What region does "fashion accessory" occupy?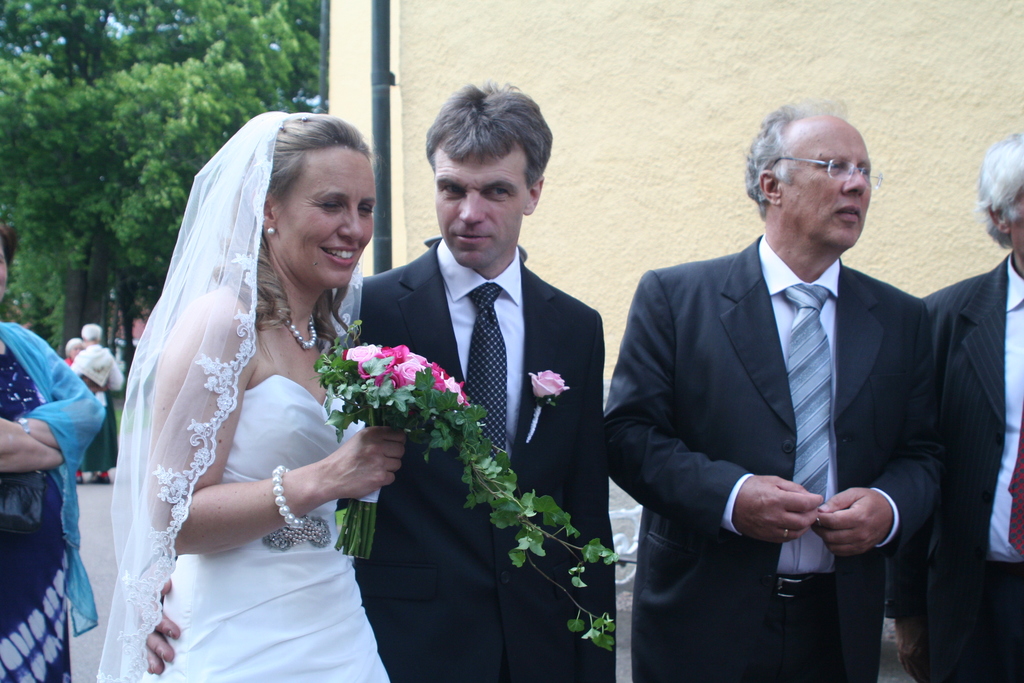
276 122 287 134.
